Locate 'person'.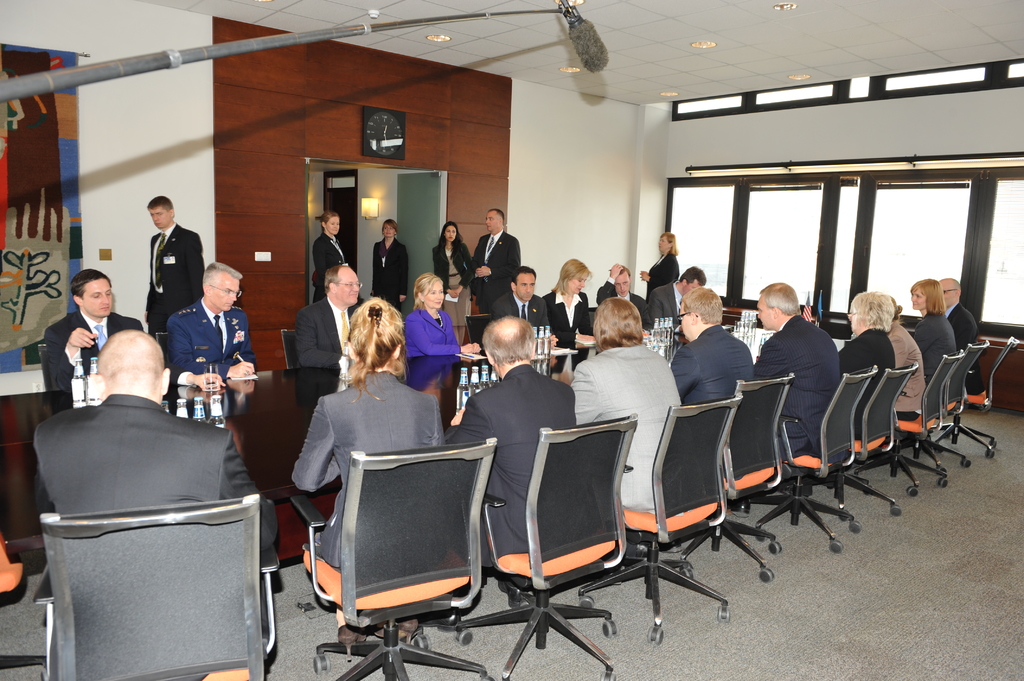
Bounding box: 749/282/844/459.
